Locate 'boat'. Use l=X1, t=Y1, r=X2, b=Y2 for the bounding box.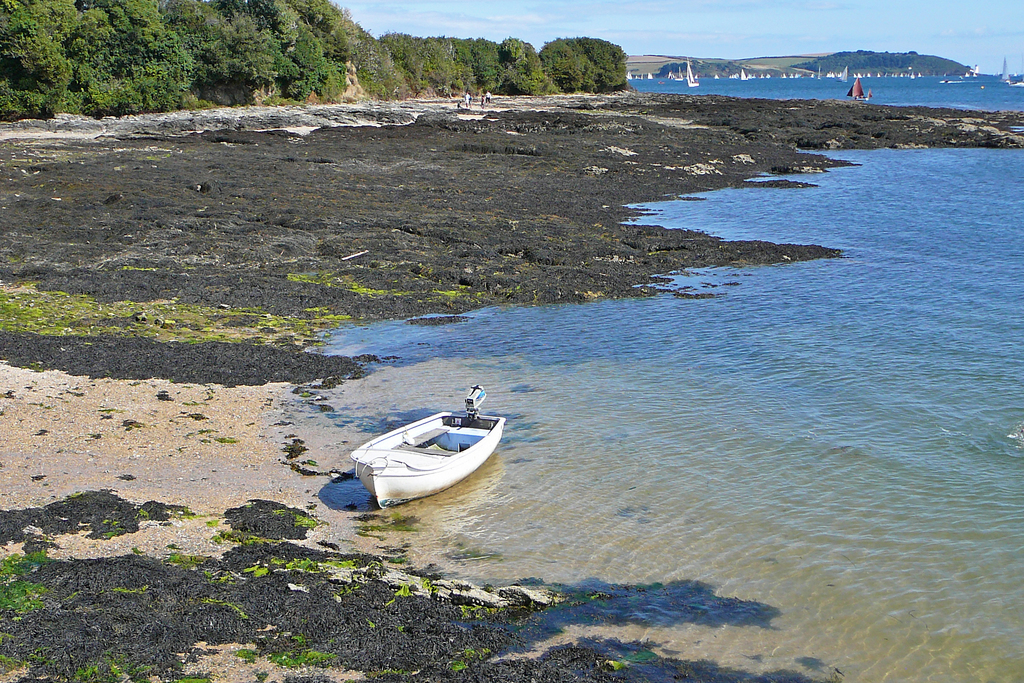
l=647, t=70, r=653, b=79.
